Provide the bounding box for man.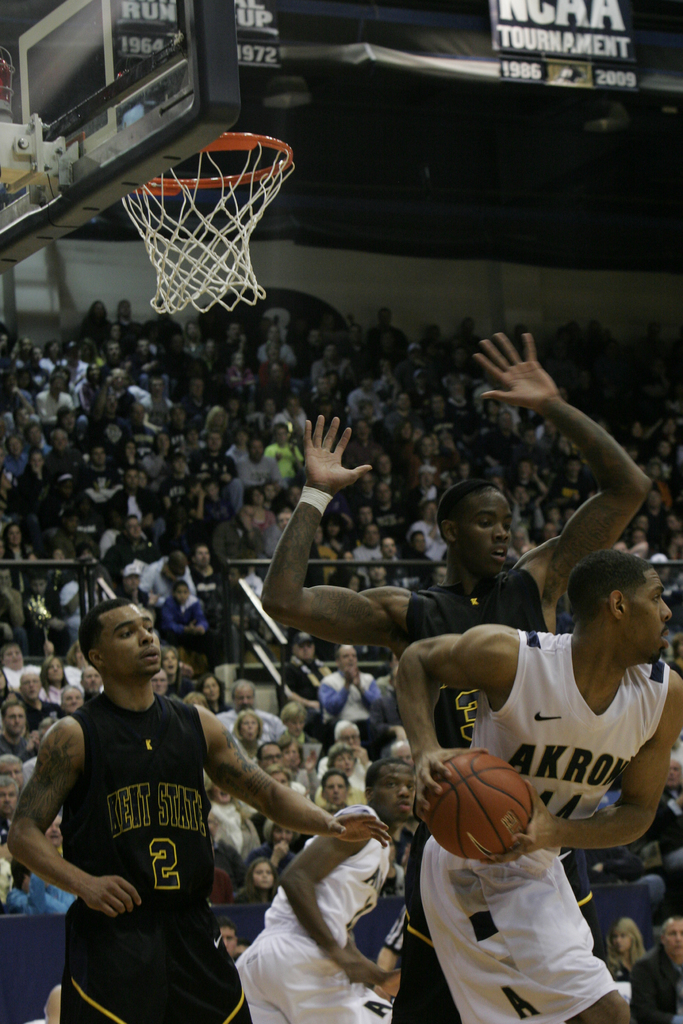
x1=262, y1=332, x2=654, y2=1023.
